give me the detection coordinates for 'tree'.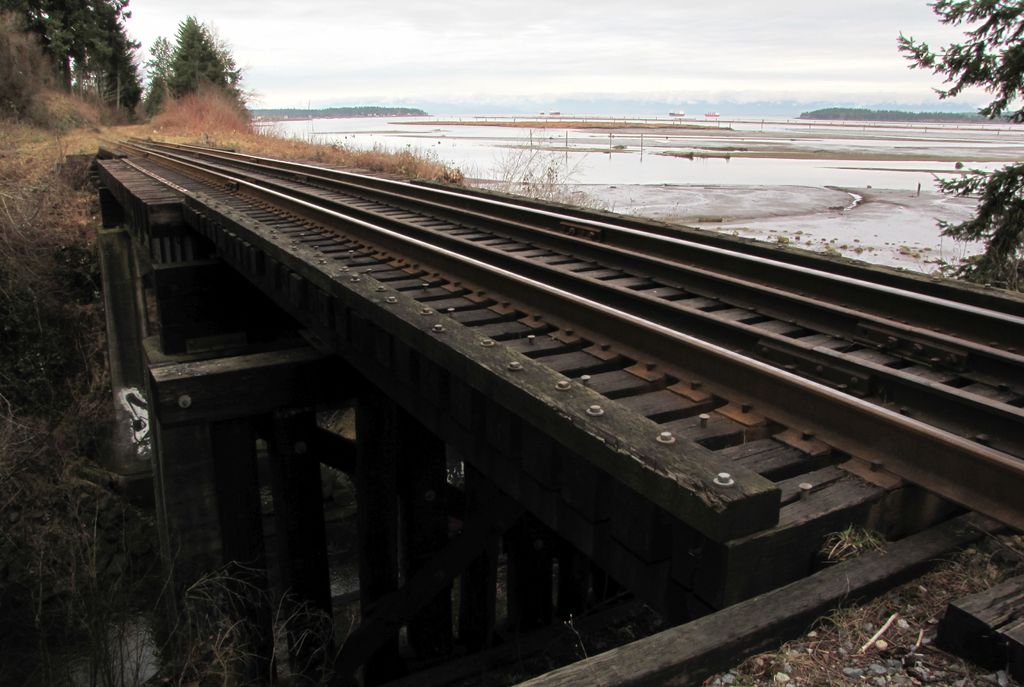
887, 5, 1019, 118.
